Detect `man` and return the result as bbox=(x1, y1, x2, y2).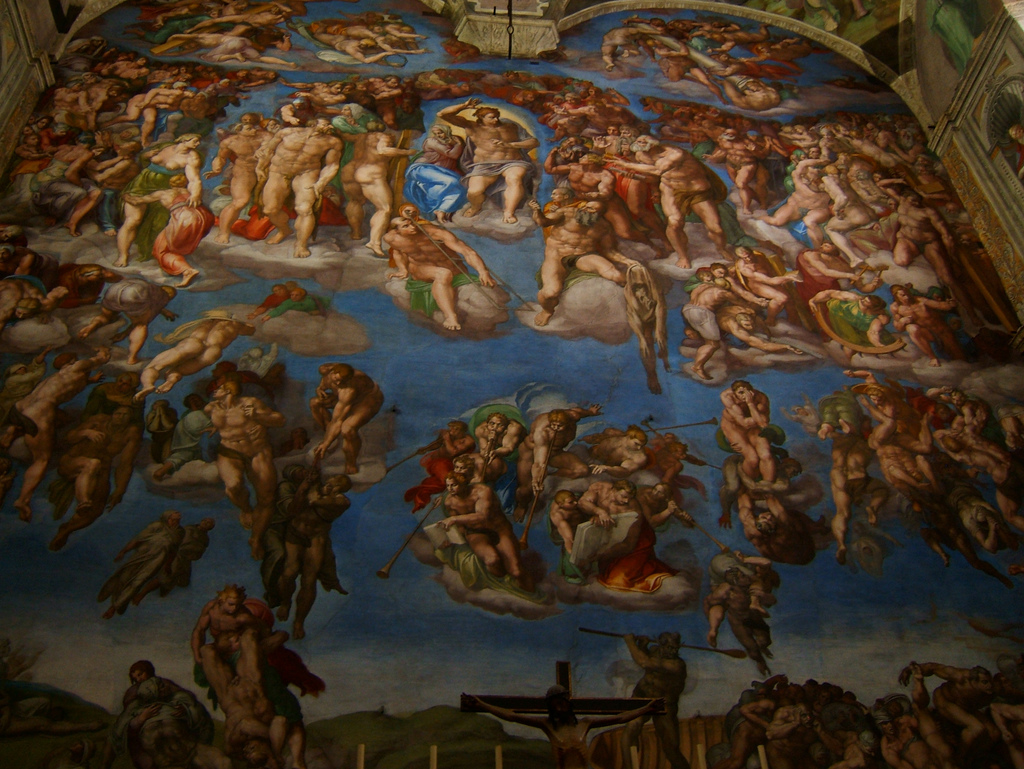
bbox=(465, 681, 664, 768).
